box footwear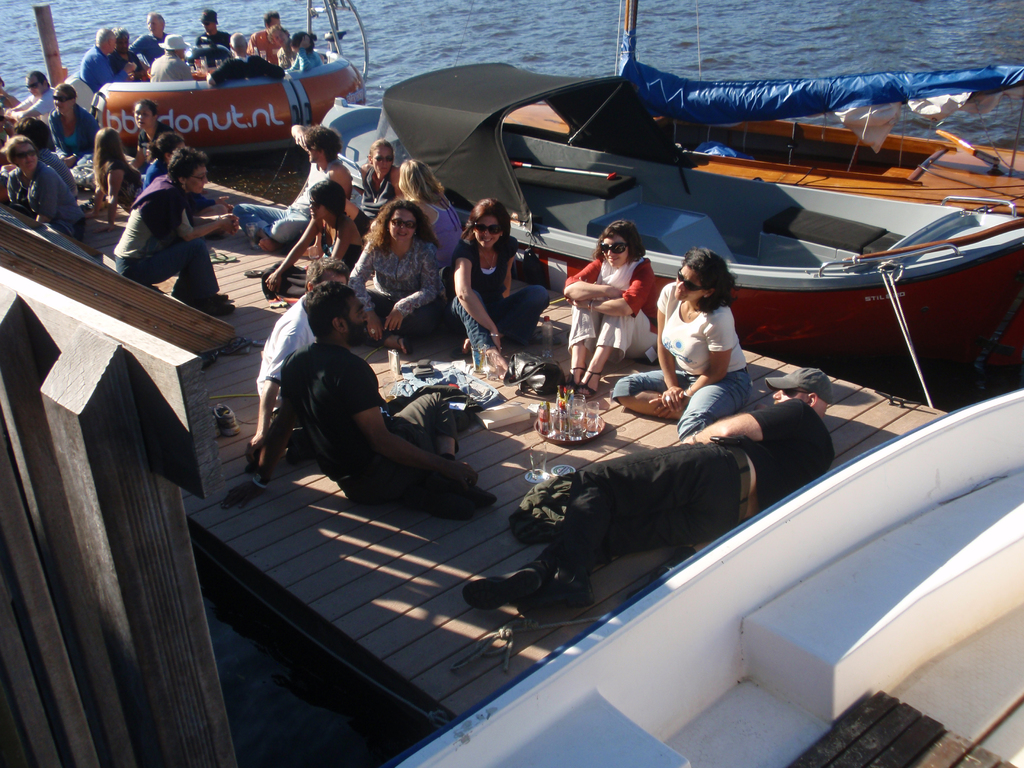
[x1=236, y1=264, x2=269, y2=278]
